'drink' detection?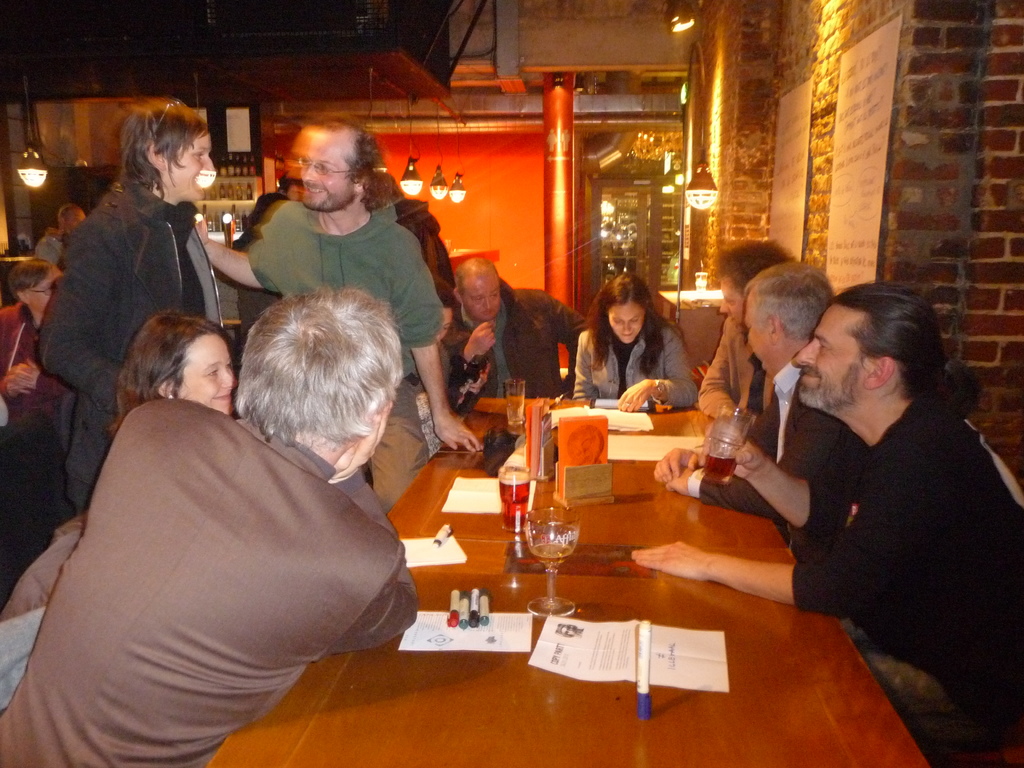
crop(495, 481, 535, 536)
